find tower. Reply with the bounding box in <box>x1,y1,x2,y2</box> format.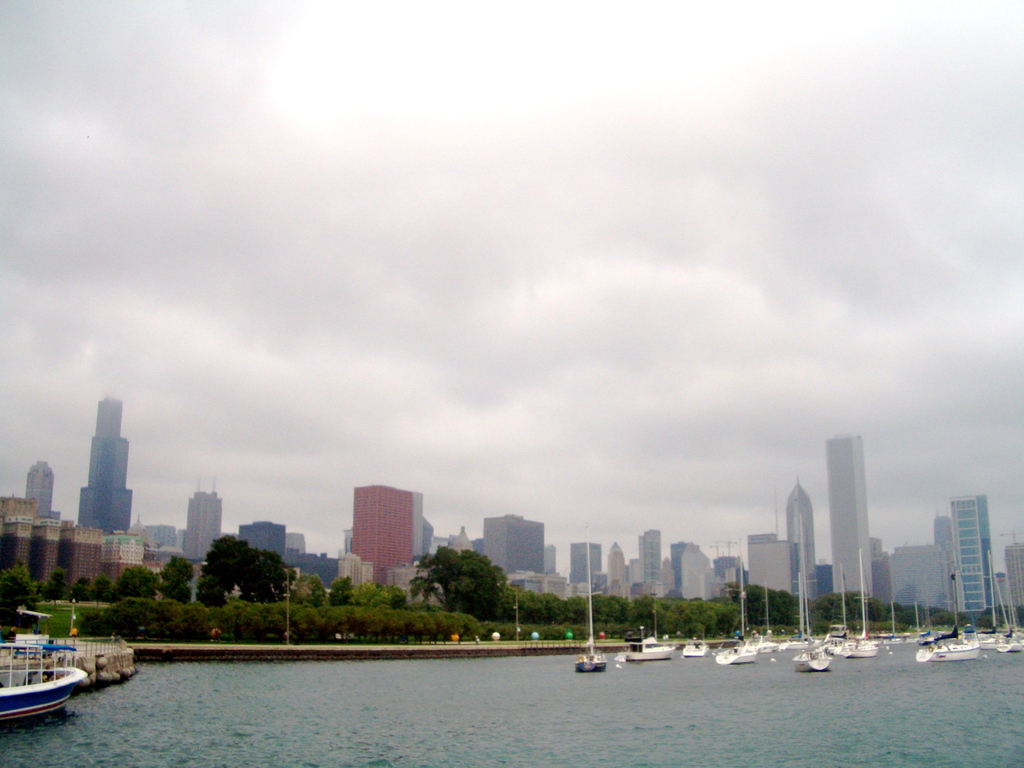
<box>20,458,54,518</box>.
